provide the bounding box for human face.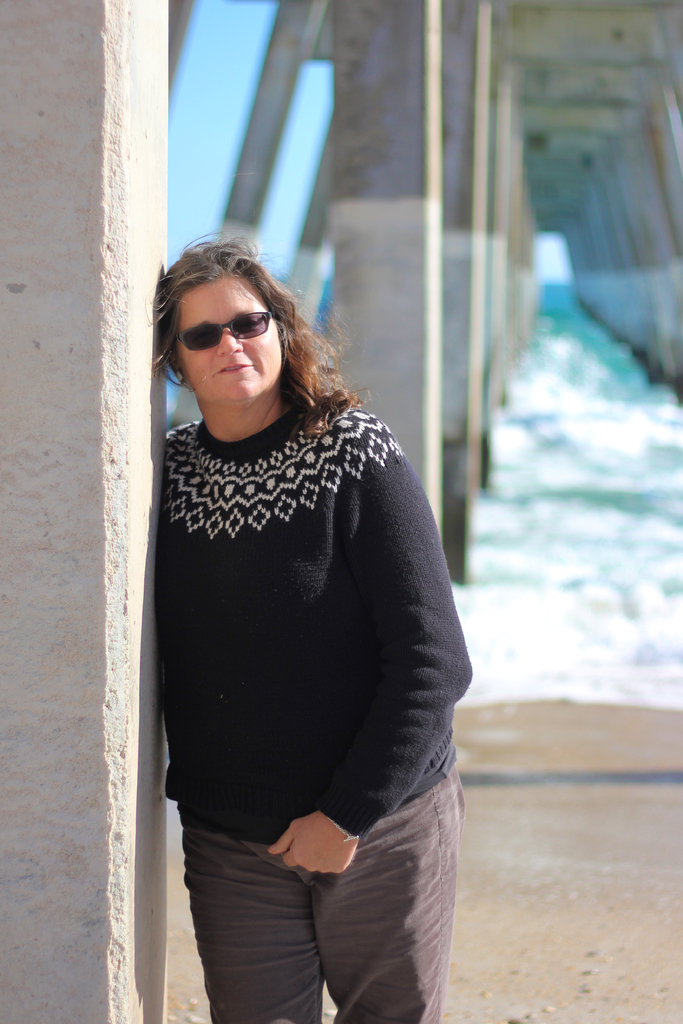
174 269 279 409.
